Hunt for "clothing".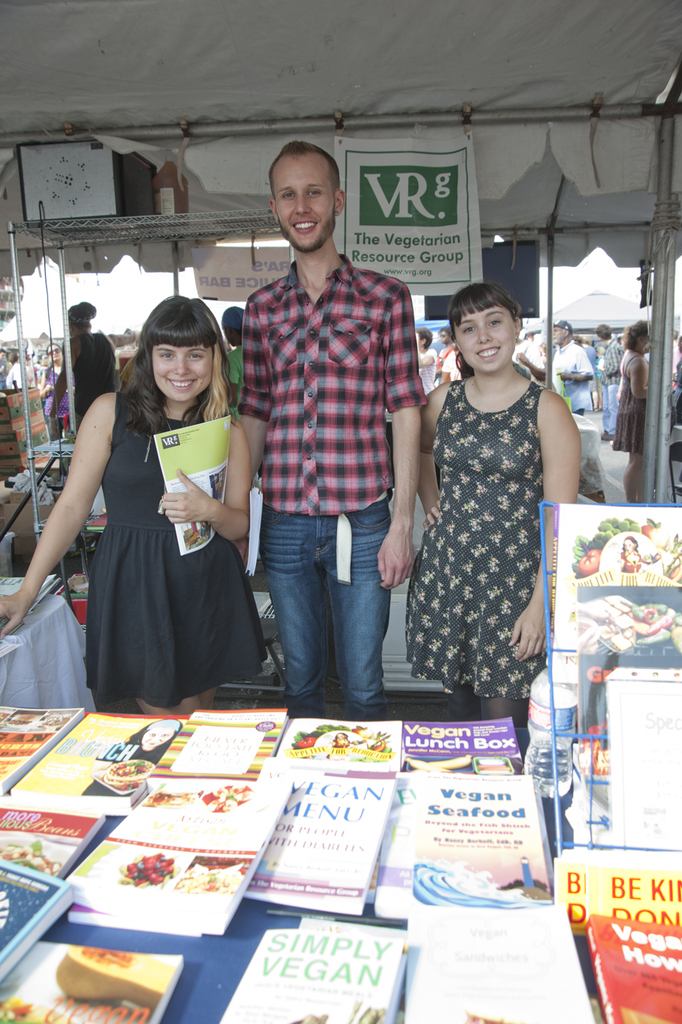
Hunted down at bbox=[80, 718, 179, 795].
